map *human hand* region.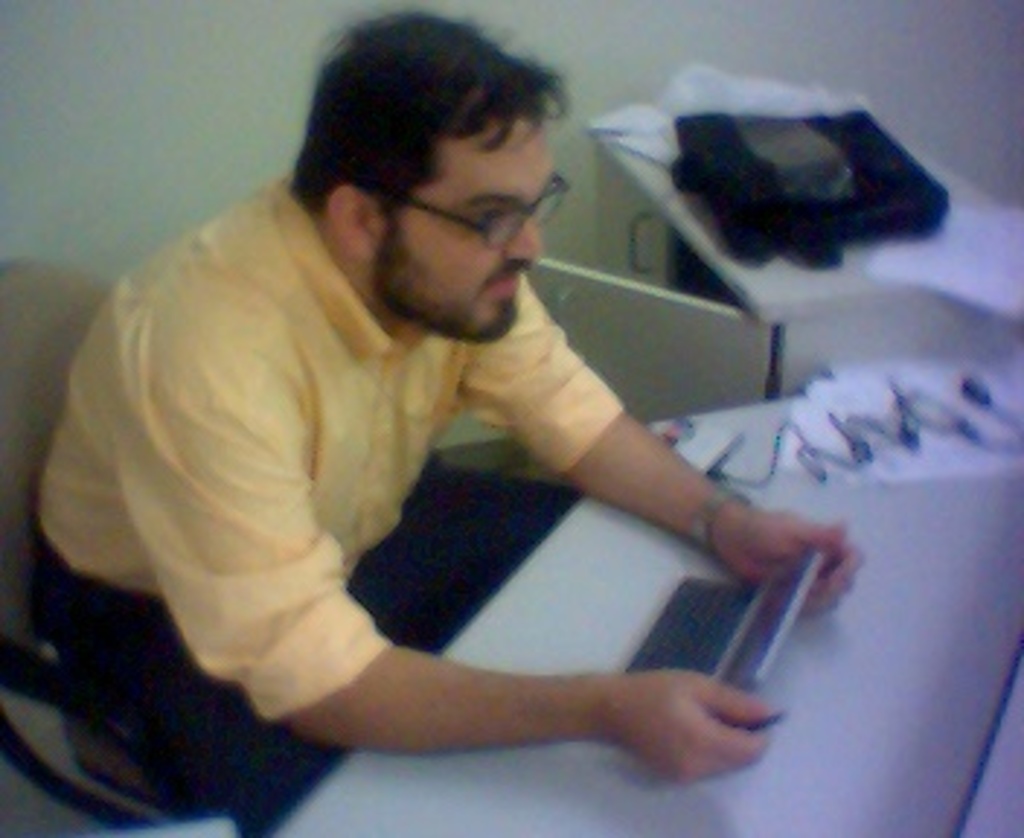
Mapped to (527, 652, 794, 783).
